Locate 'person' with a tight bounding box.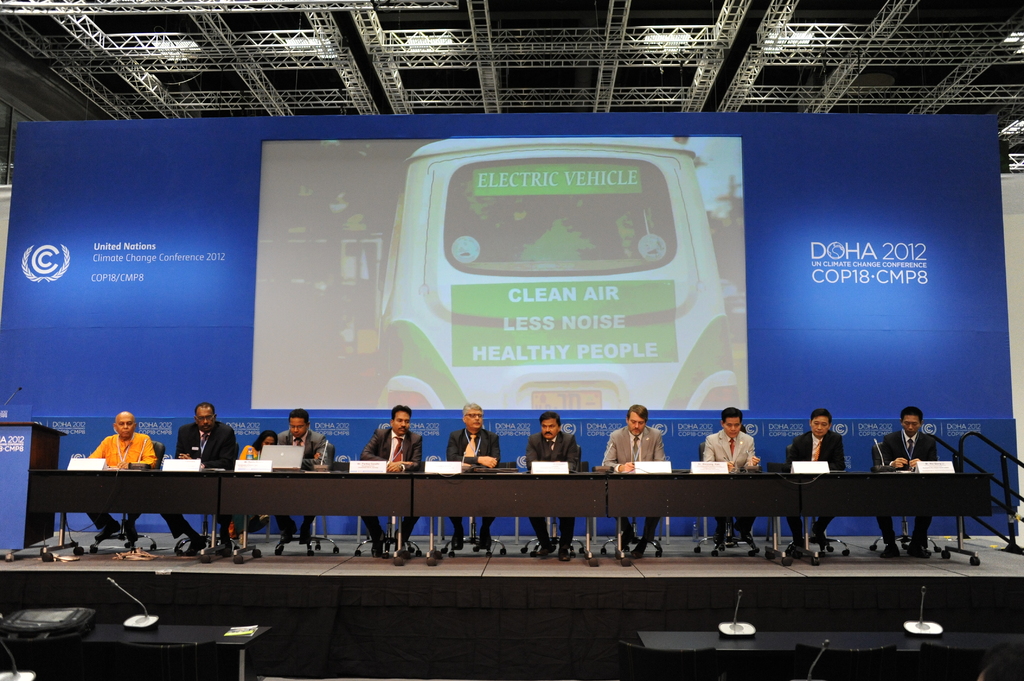
159,402,237,554.
